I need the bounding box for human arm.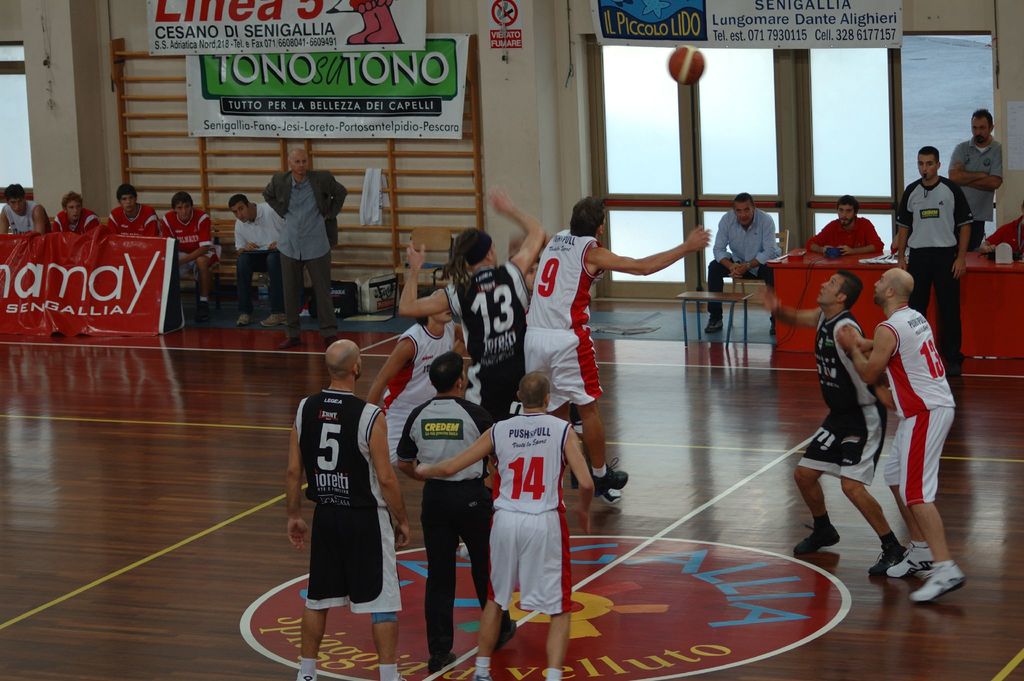
Here it is: rect(141, 208, 157, 239).
